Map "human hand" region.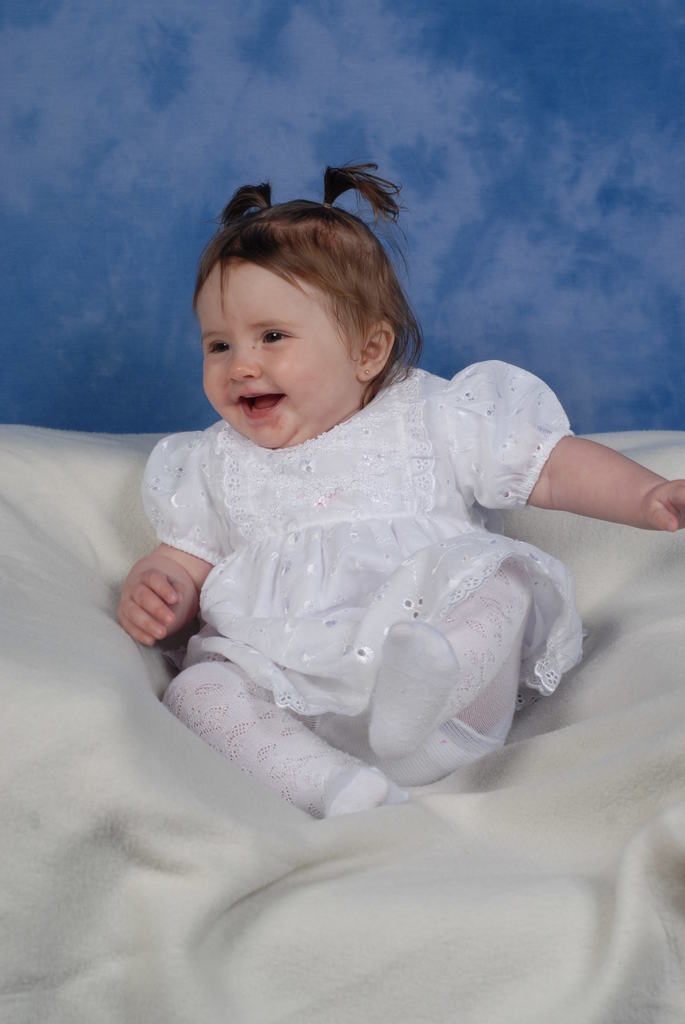
Mapped to box(114, 566, 189, 652).
